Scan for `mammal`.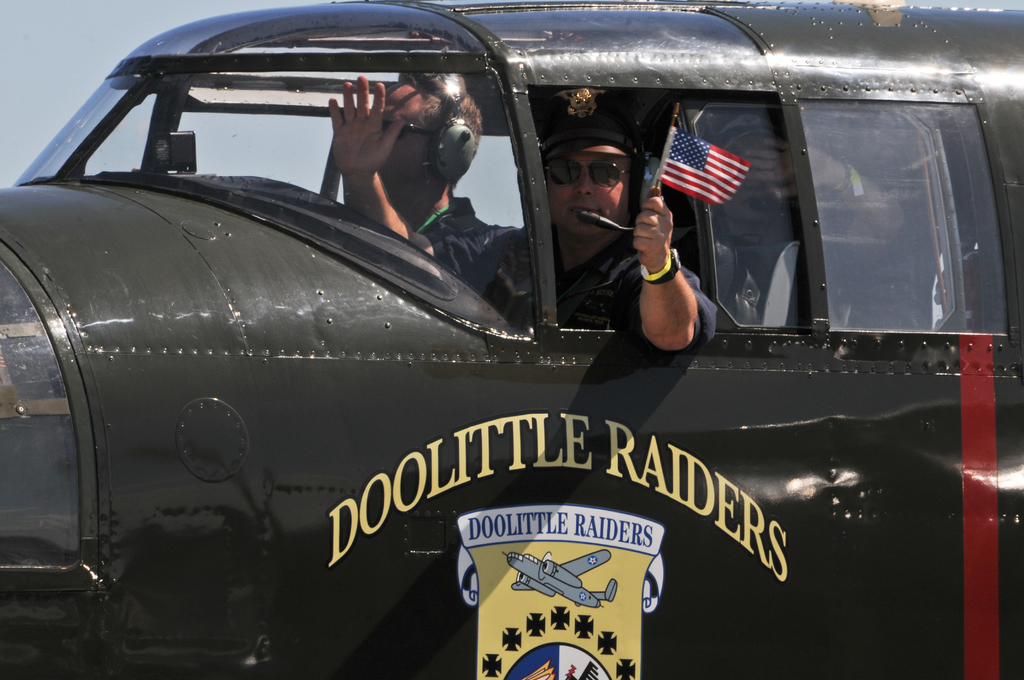
Scan result: x1=301 y1=96 x2=723 y2=352.
